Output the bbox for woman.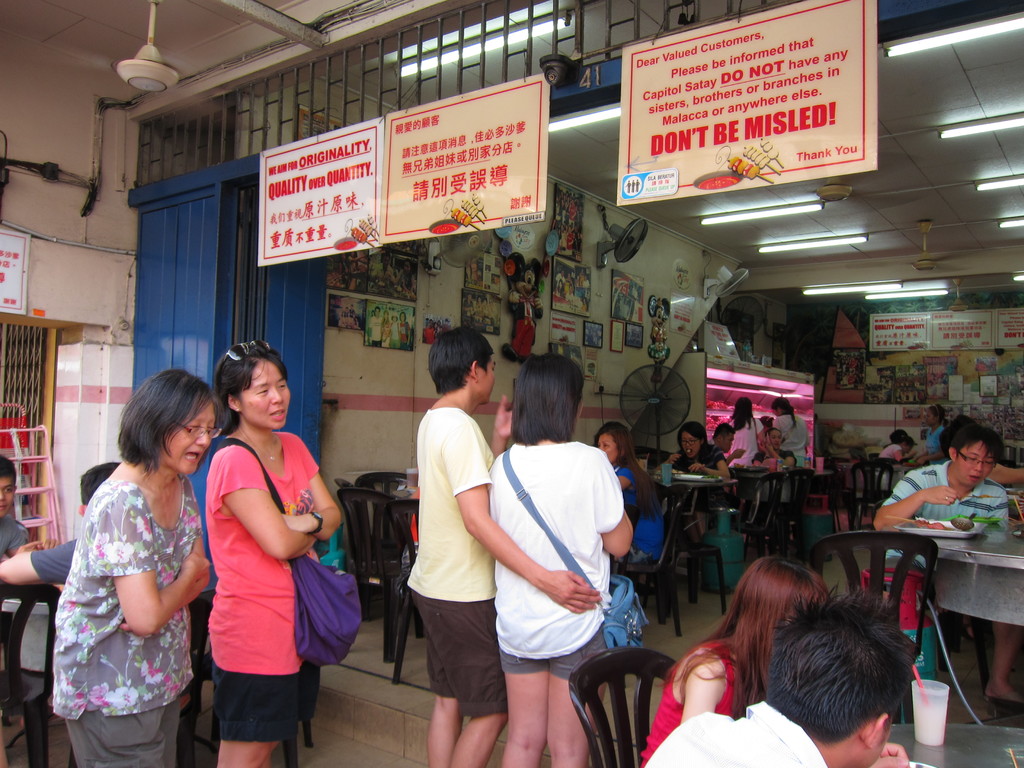
<bbox>381, 309, 392, 348</bbox>.
